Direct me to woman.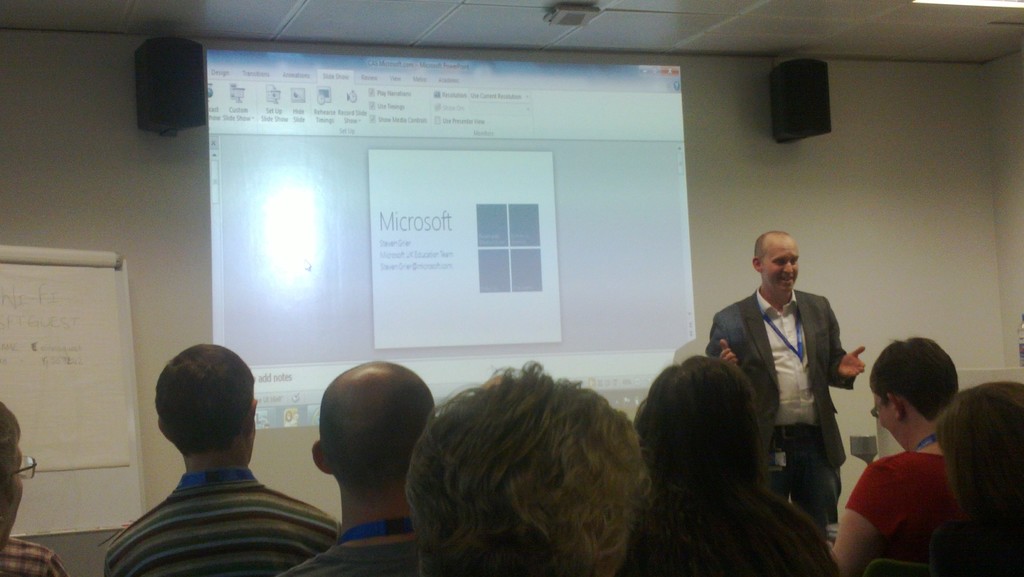
Direction: {"x1": 634, "y1": 355, "x2": 838, "y2": 576}.
